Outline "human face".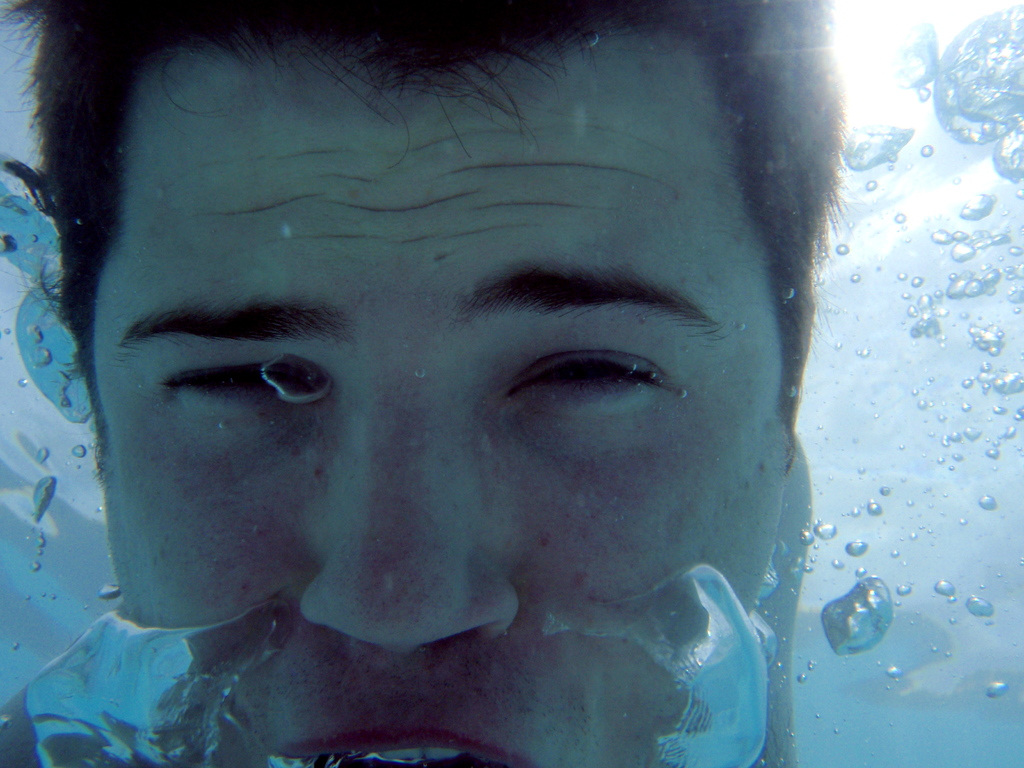
Outline: x1=84, y1=20, x2=774, y2=767.
